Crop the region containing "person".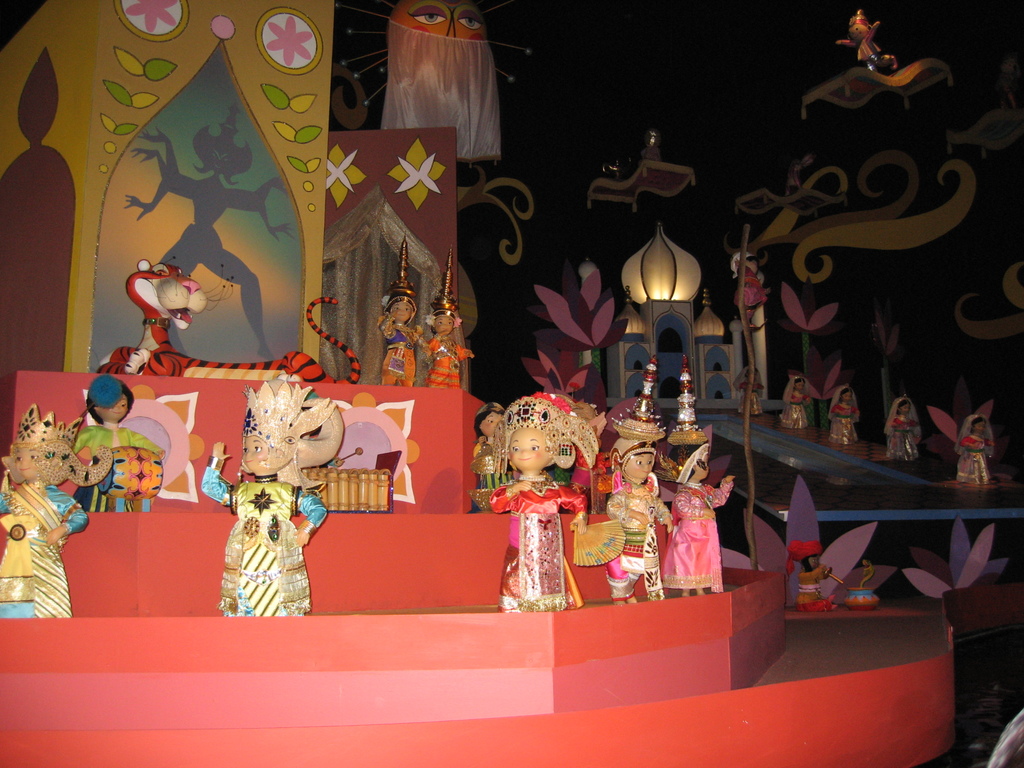
Crop region: <bbox>468, 402, 521, 510</bbox>.
